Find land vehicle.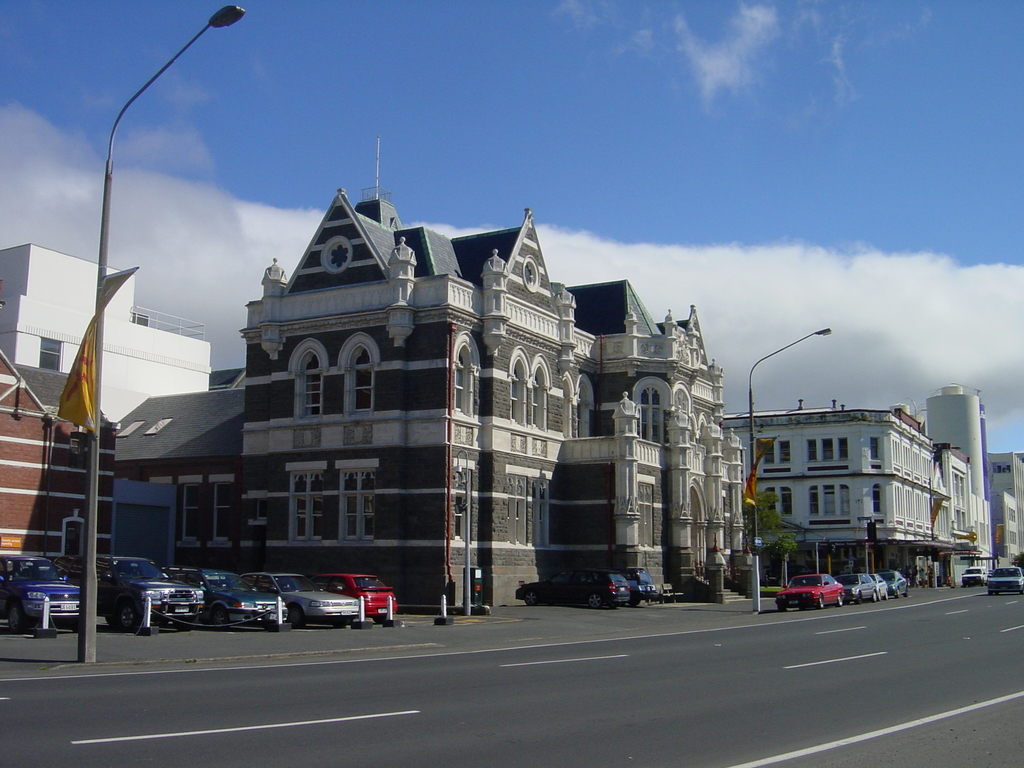
box=[883, 569, 911, 600].
